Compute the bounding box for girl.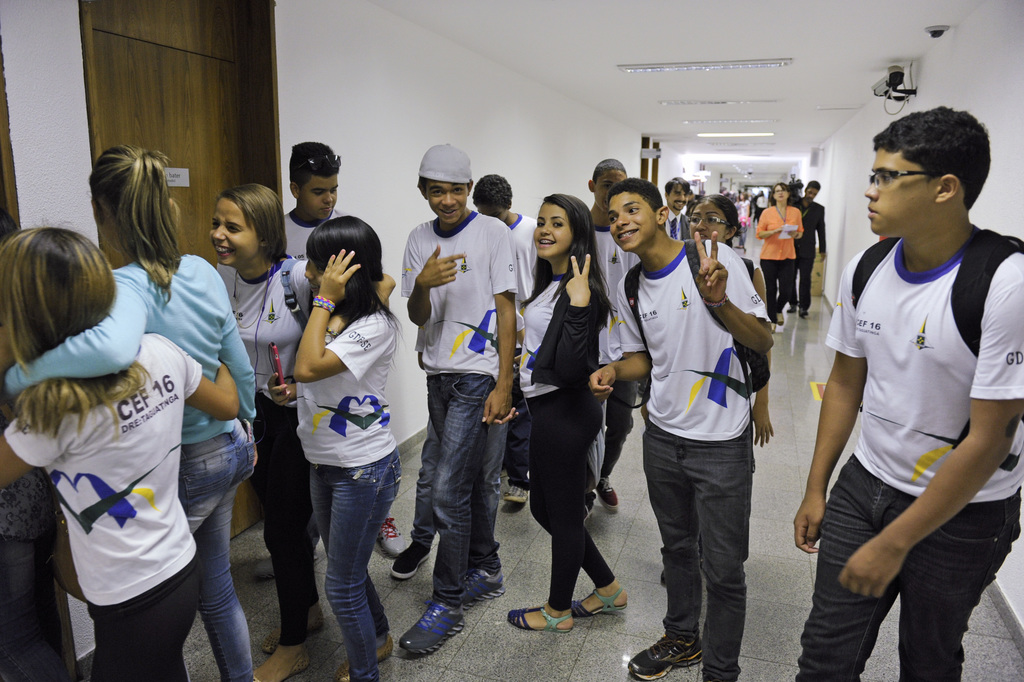
region(289, 211, 409, 681).
